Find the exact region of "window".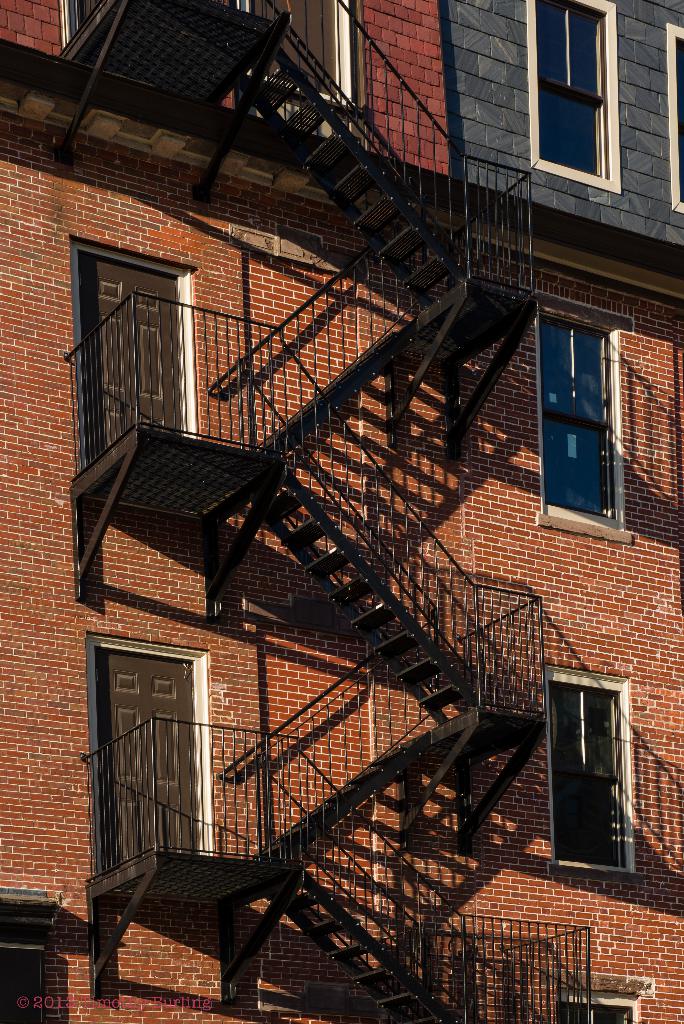
Exact region: [x1=537, y1=669, x2=639, y2=877].
